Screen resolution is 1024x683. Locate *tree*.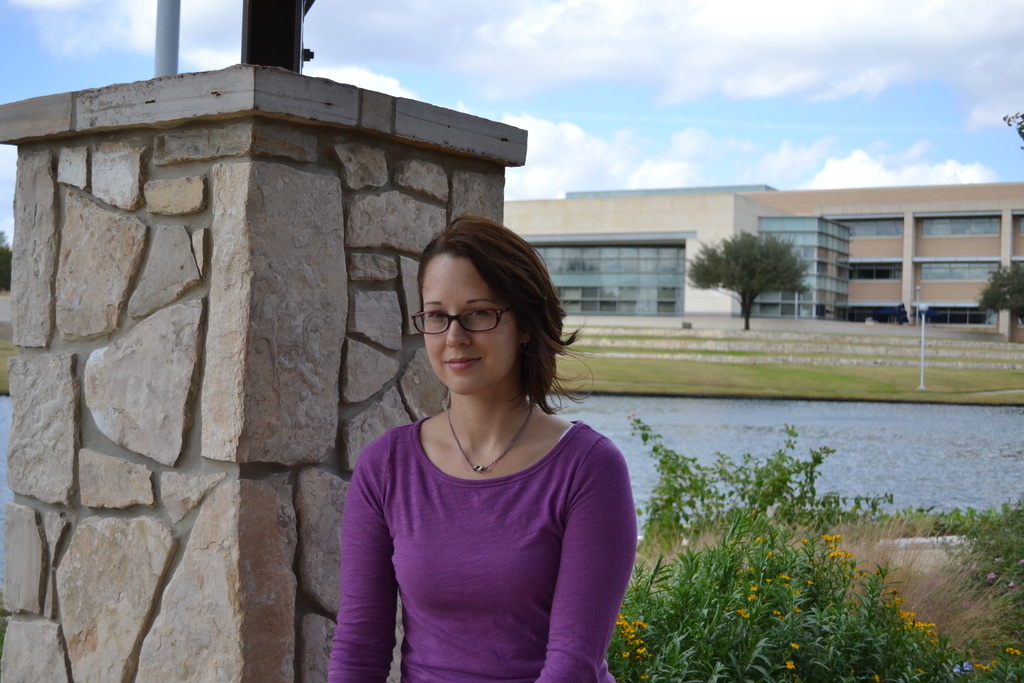
bbox=[670, 220, 822, 338].
